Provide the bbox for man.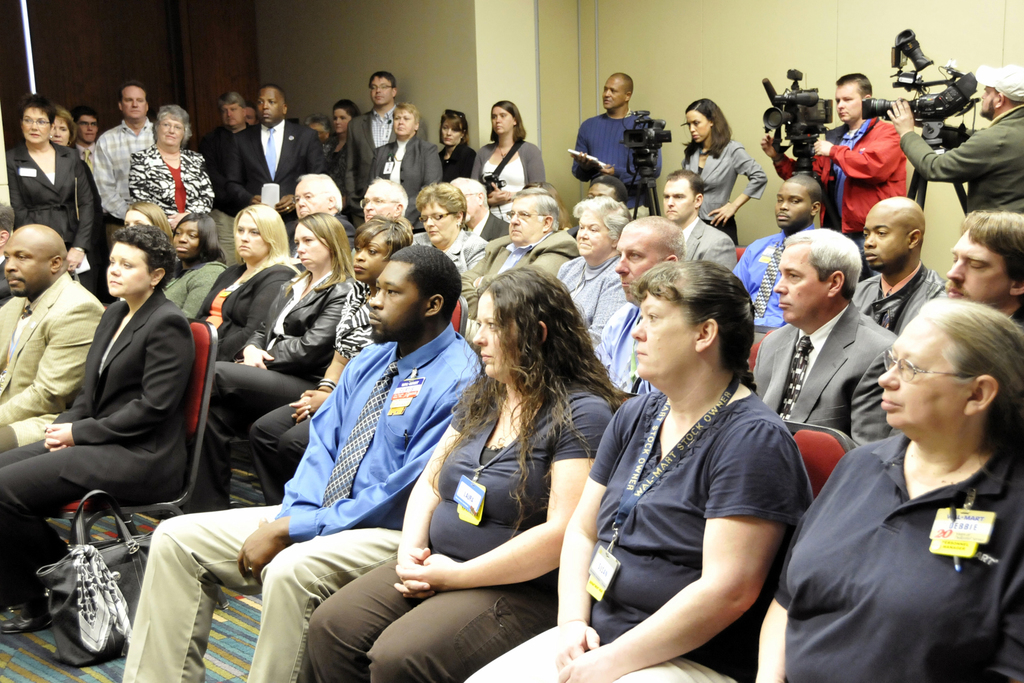
[339, 66, 397, 220].
